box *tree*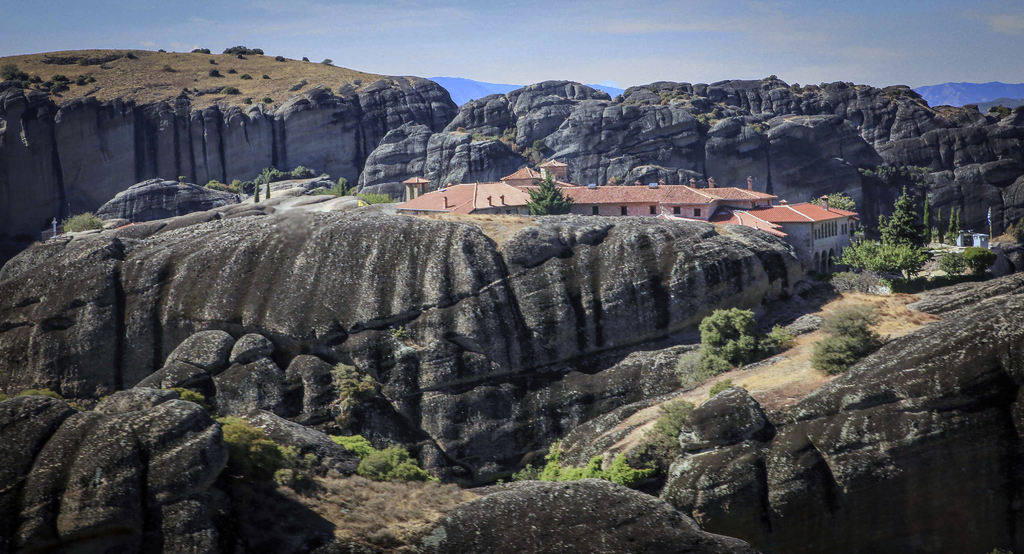
<region>525, 457, 670, 507</region>
